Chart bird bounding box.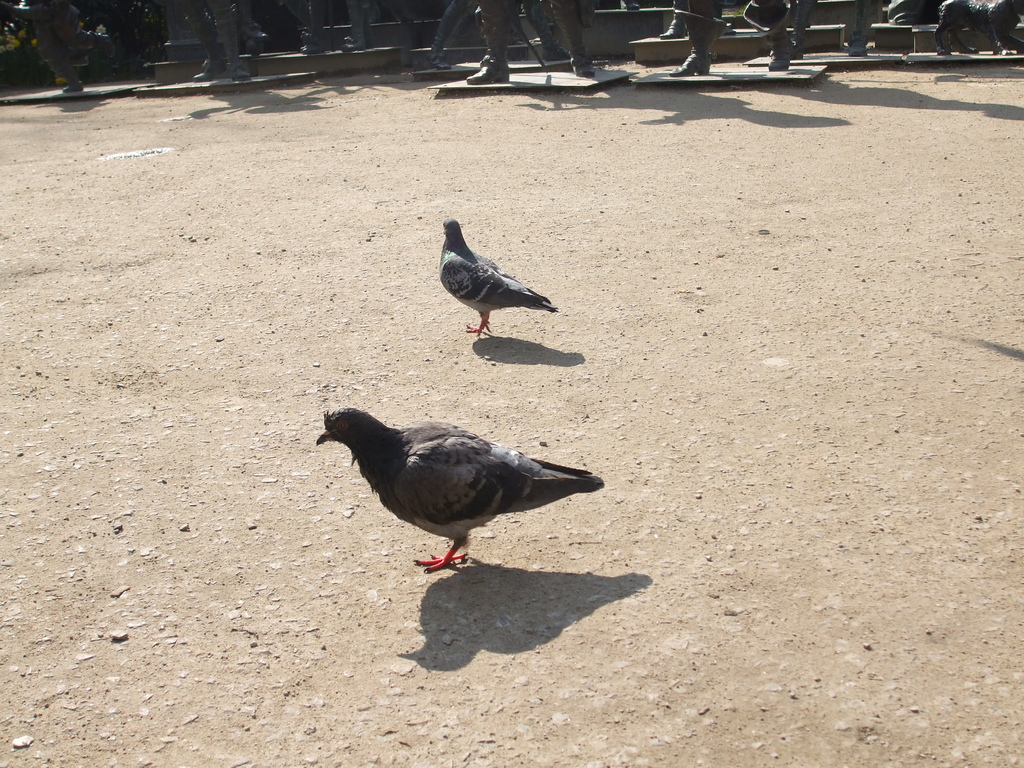
Charted: left=425, top=209, right=563, bottom=340.
